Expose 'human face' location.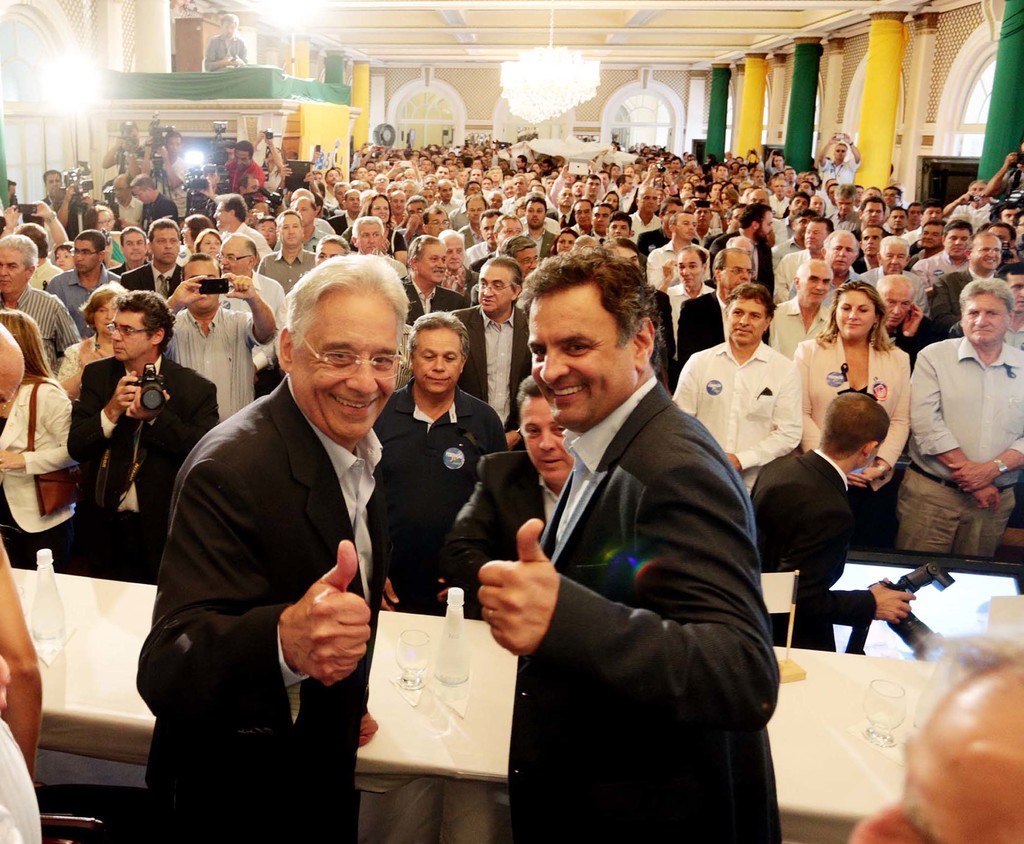
Exposed at BBox(970, 182, 989, 200).
